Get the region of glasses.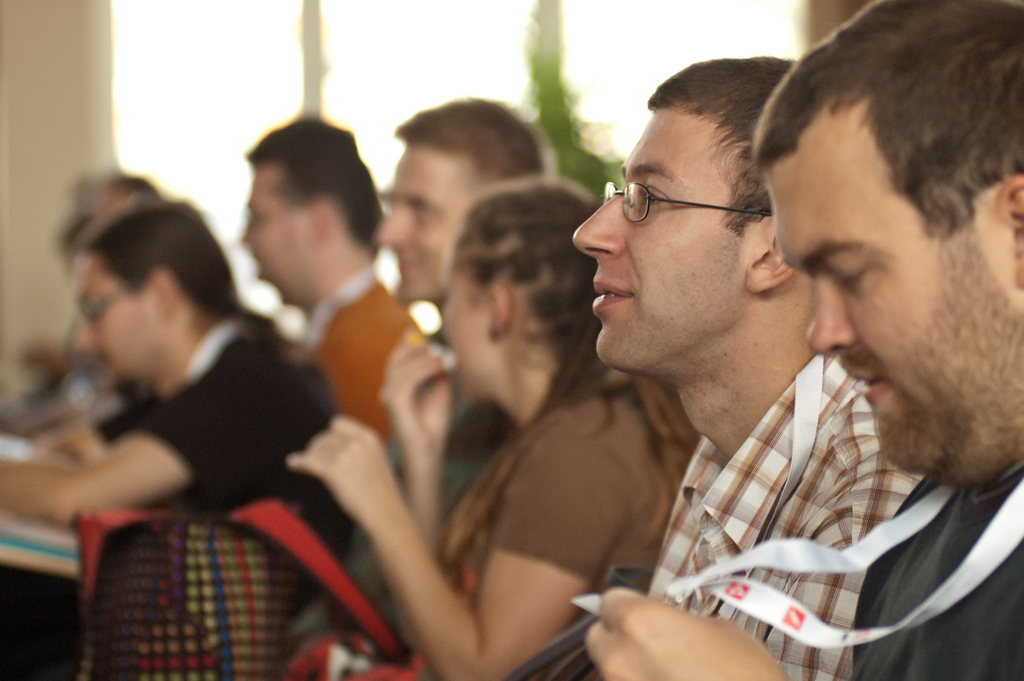
bbox=[598, 162, 798, 240].
